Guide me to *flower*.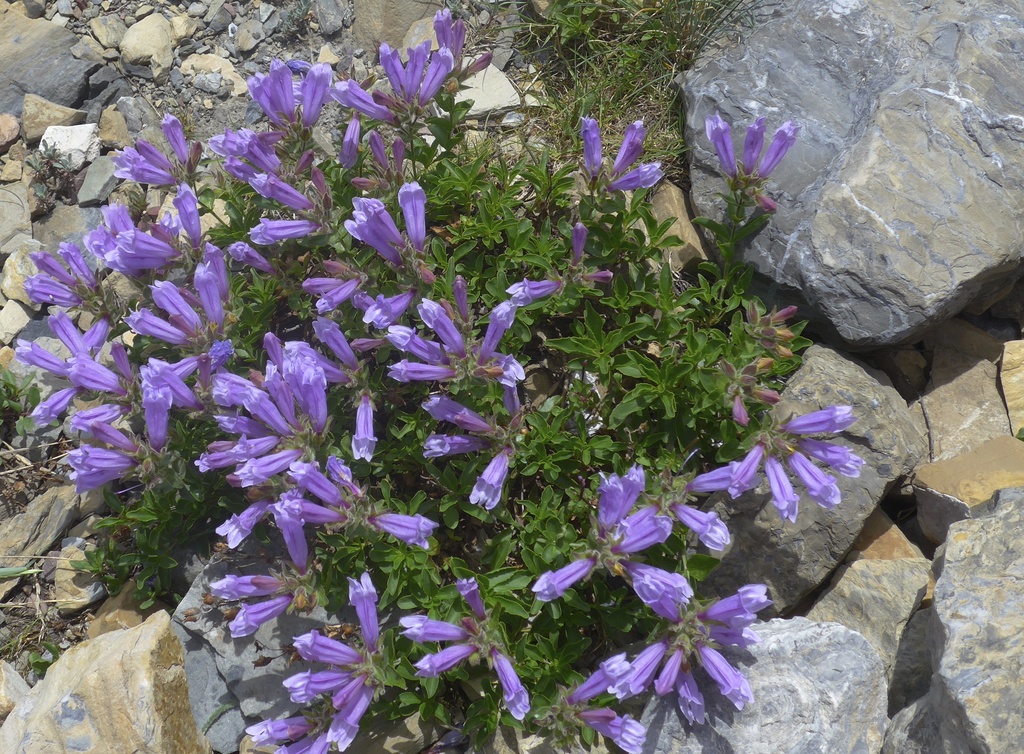
Guidance: 618, 558, 688, 624.
